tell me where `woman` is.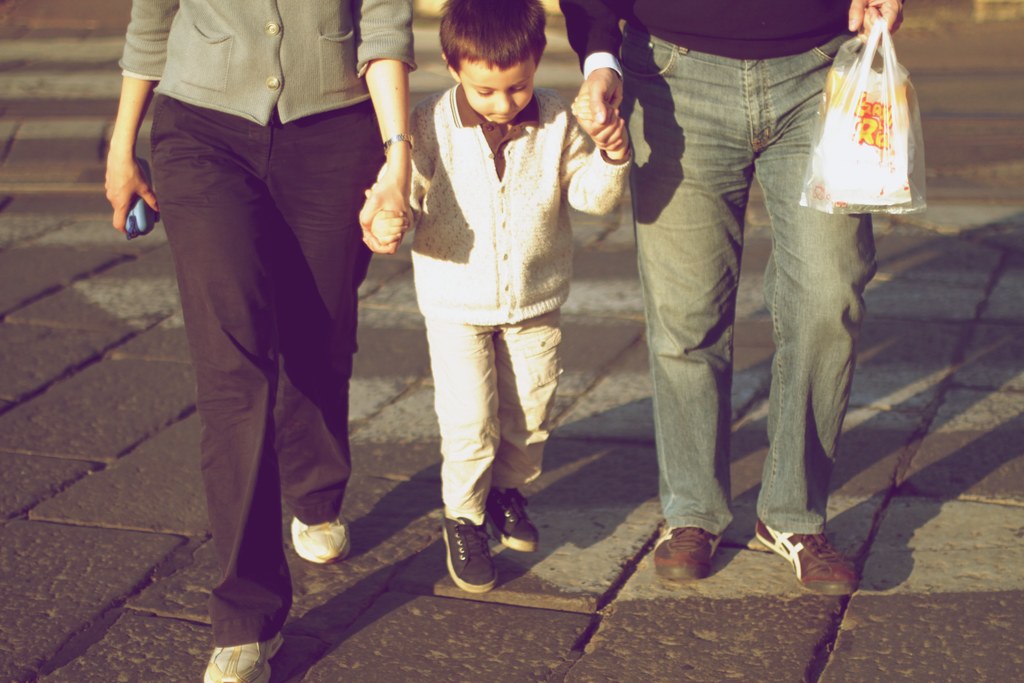
`woman` is at {"left": 113, "top": 0, "right": 446, "bottom": 621}.
